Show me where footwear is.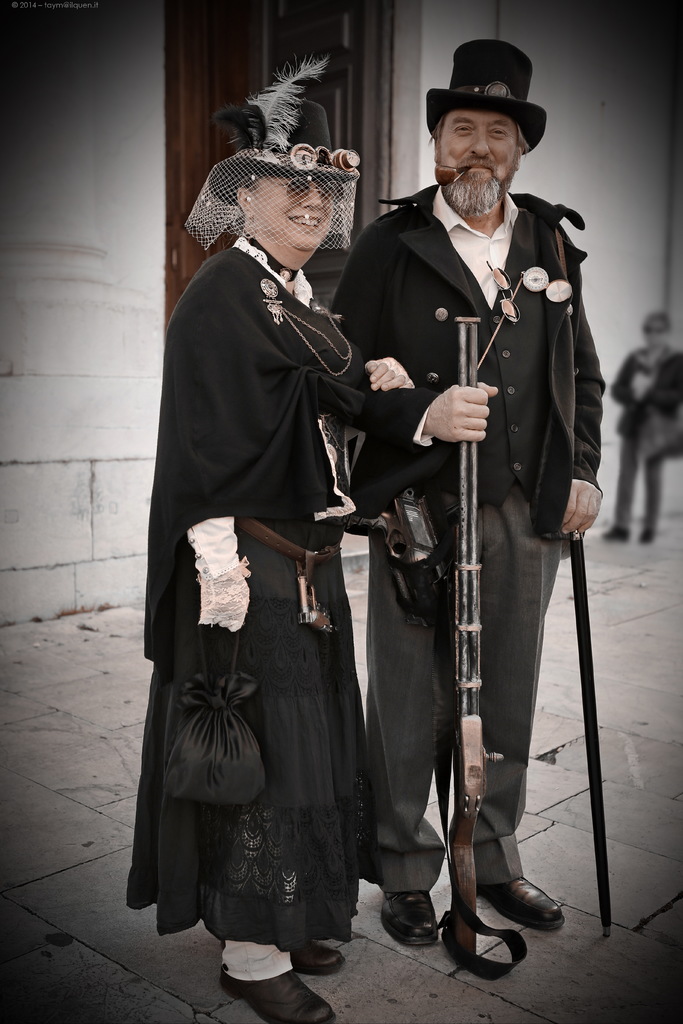
footwear is at box=[379, 896, 439, 947].
